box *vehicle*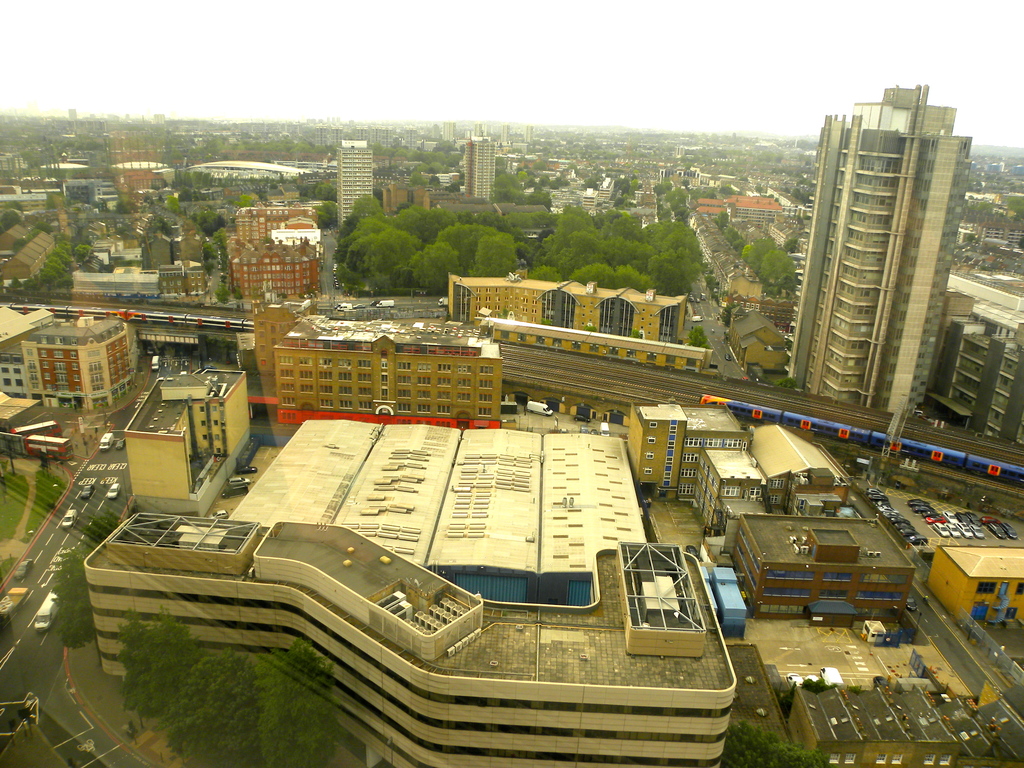
box=[956, 511, 970, 525]
